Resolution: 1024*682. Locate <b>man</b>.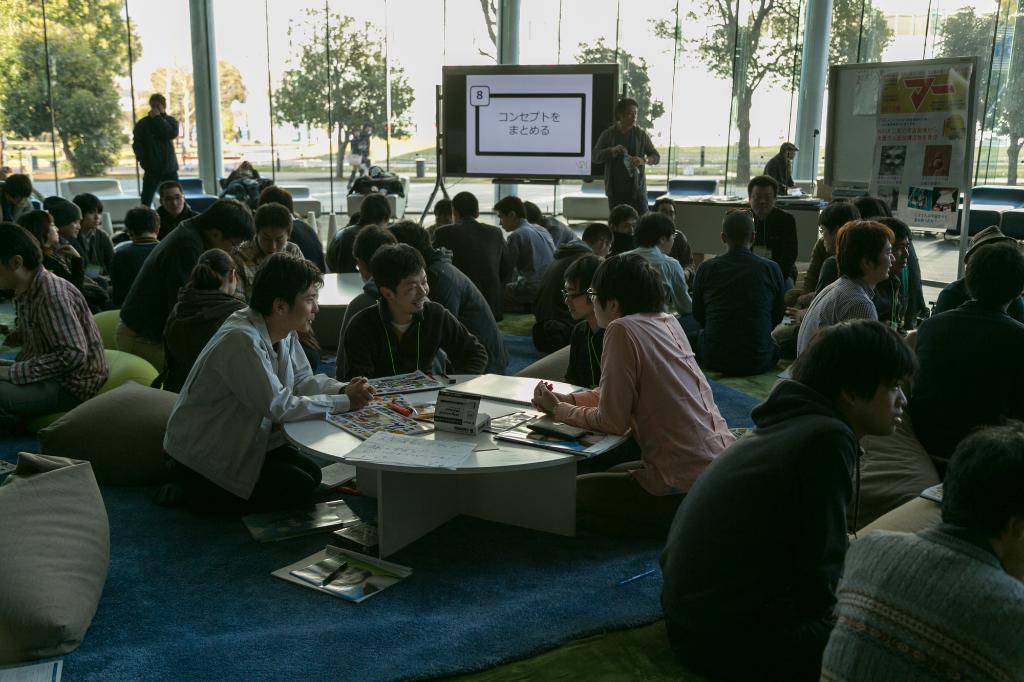
select_region(697, 207, 808, 388).
